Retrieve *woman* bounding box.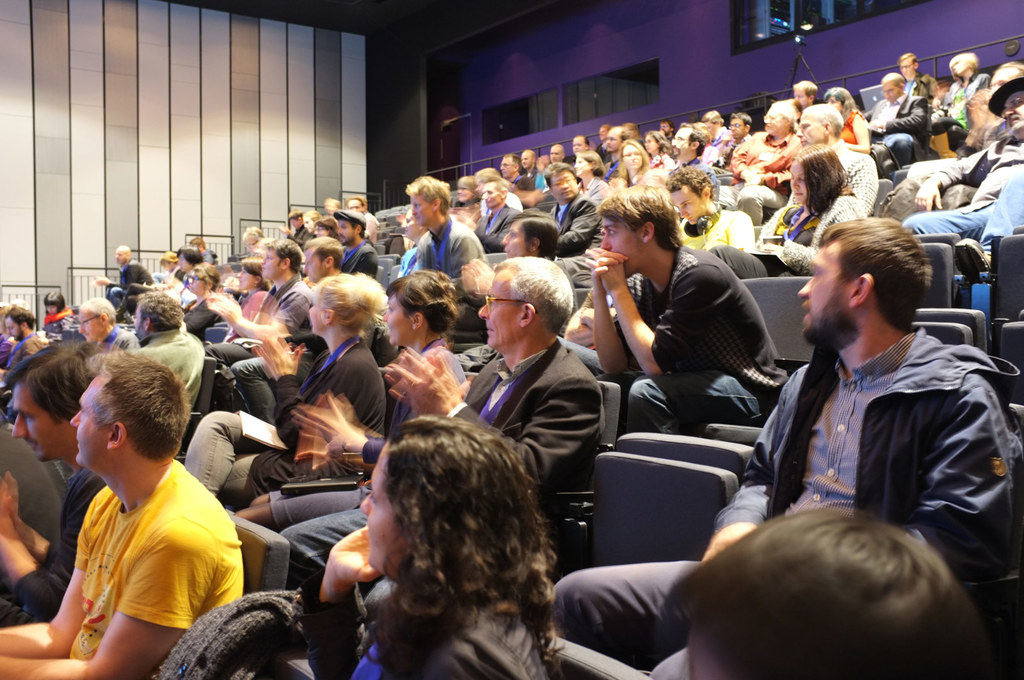
Bounding box: {"x1": 181, "y1": 262, "x2": 226, "y2": 332}.
